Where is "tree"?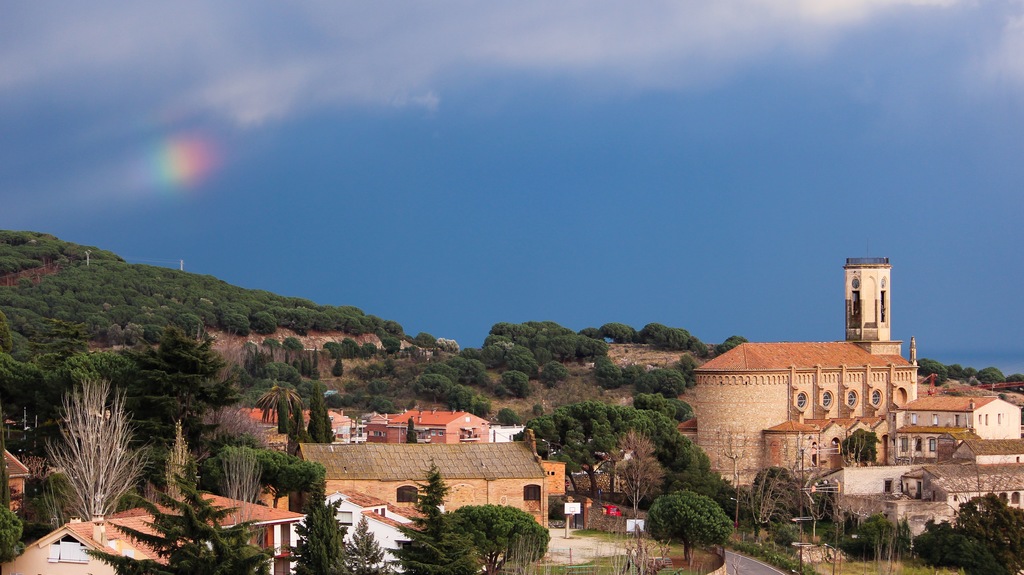
(x1=911, y1=501, x2=1023, y2=574).
